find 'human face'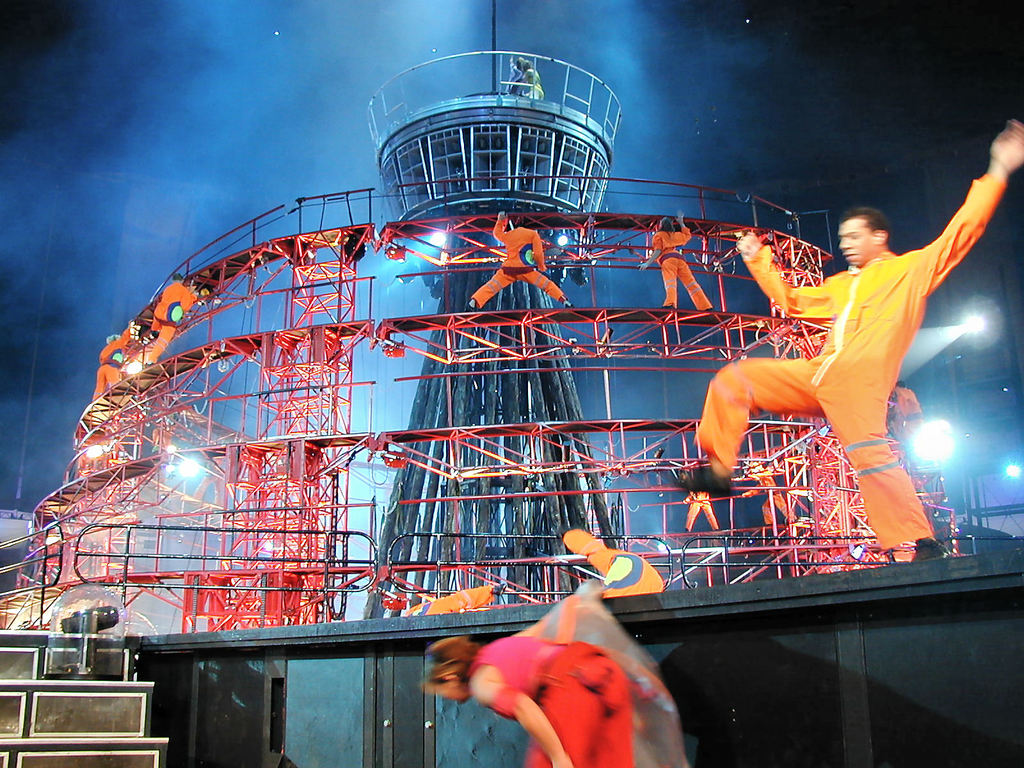
x1=424 y1=683 x2=468 y2=705
